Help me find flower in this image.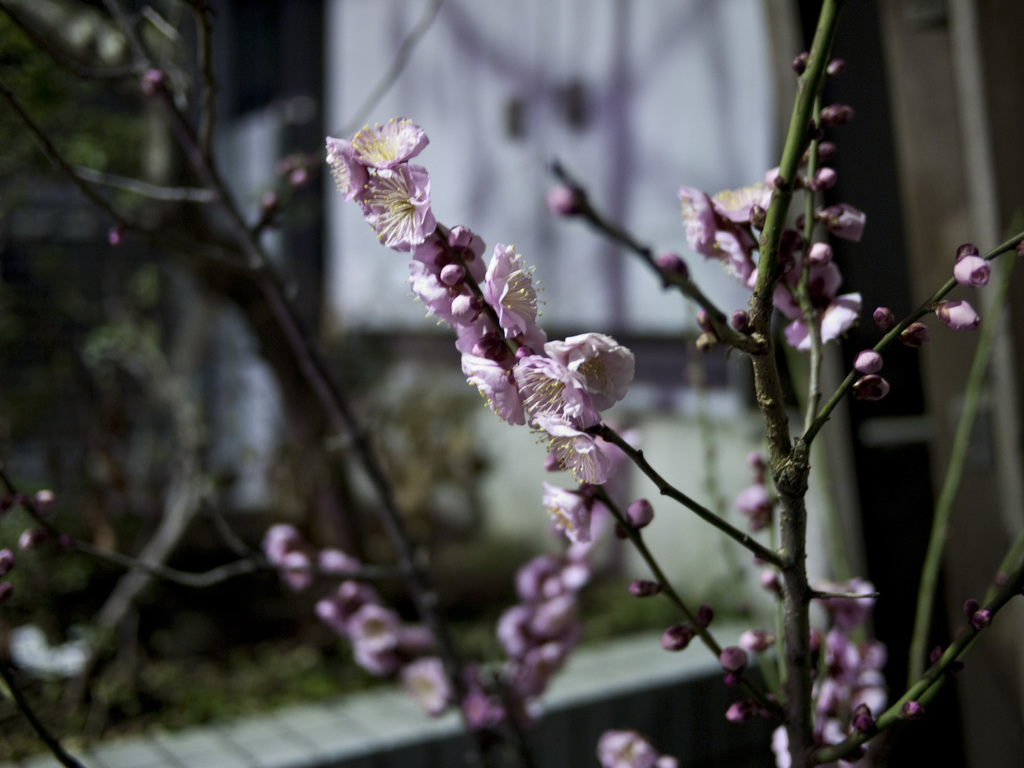
Found it: [595, 733, 657, 767].
